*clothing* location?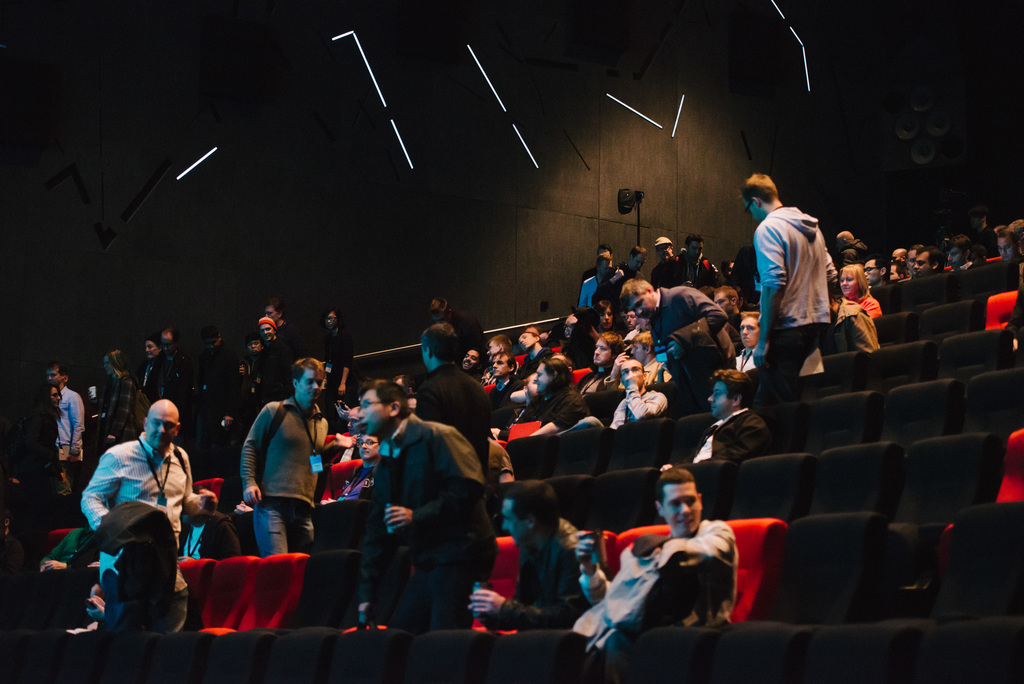
(565,516,732,644)
